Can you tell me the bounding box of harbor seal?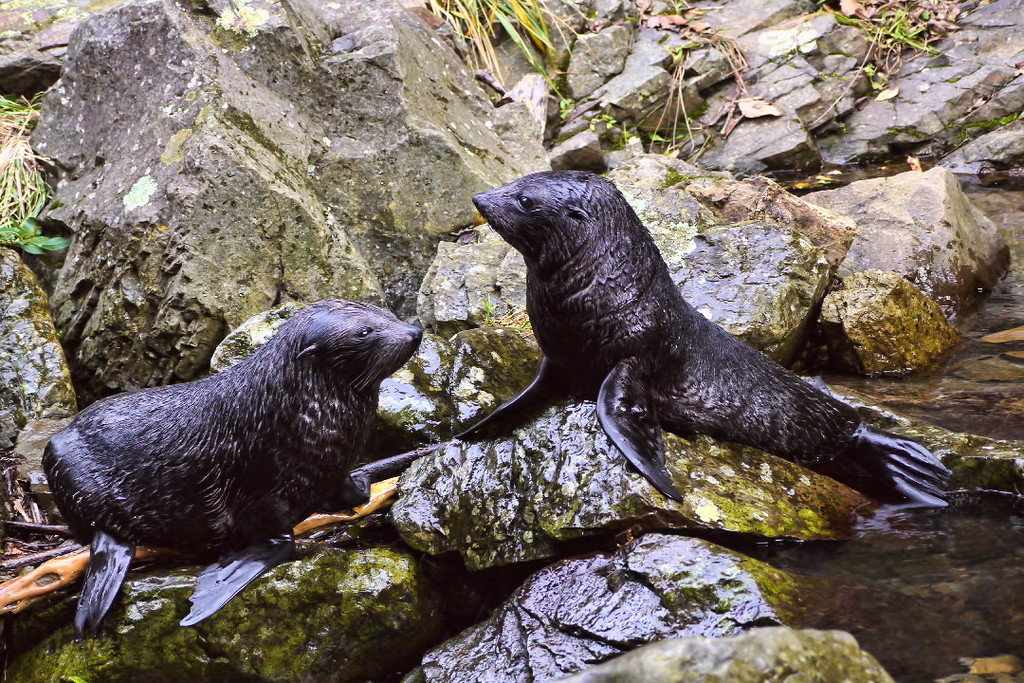
detection(452, 172, 950, 499).
